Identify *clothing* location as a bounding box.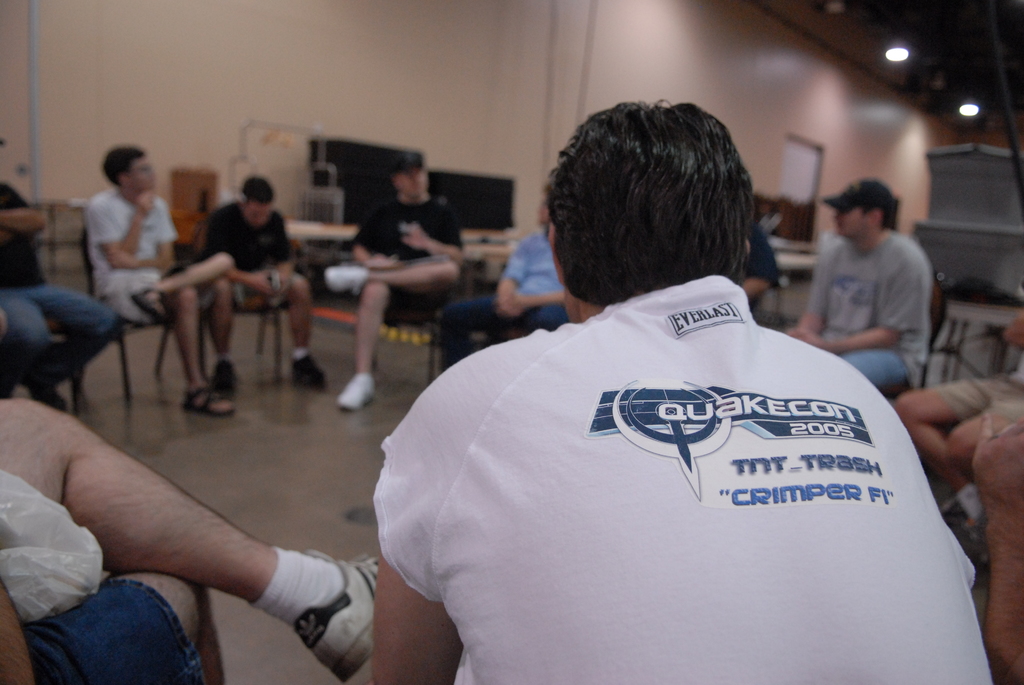
(380,246,967,657).
